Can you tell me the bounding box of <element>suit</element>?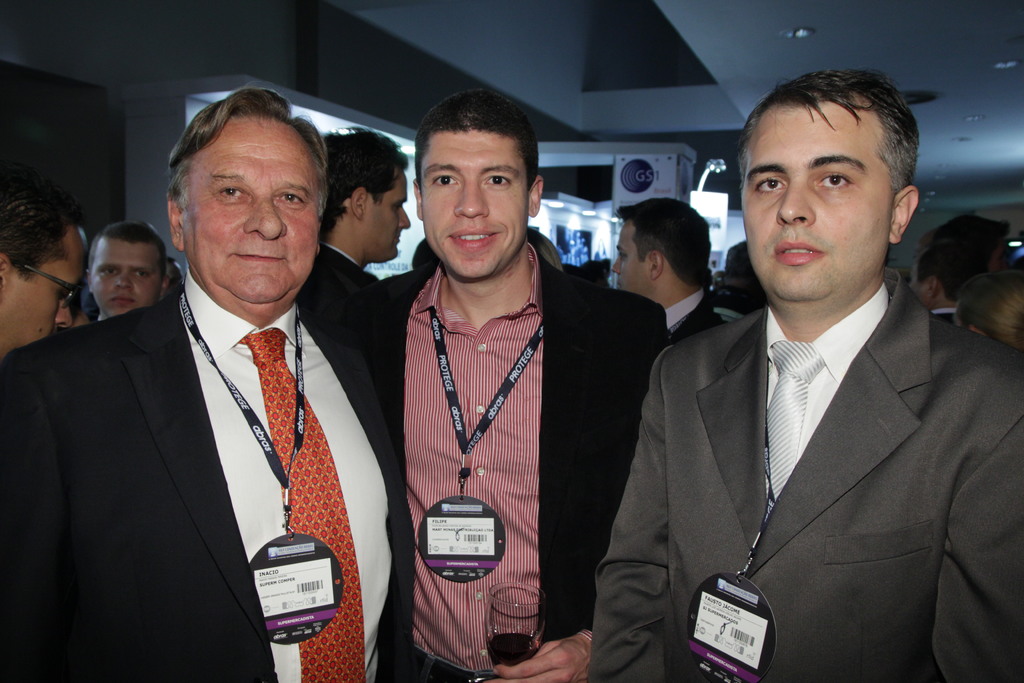
detection(932, 306, 957, 330).
